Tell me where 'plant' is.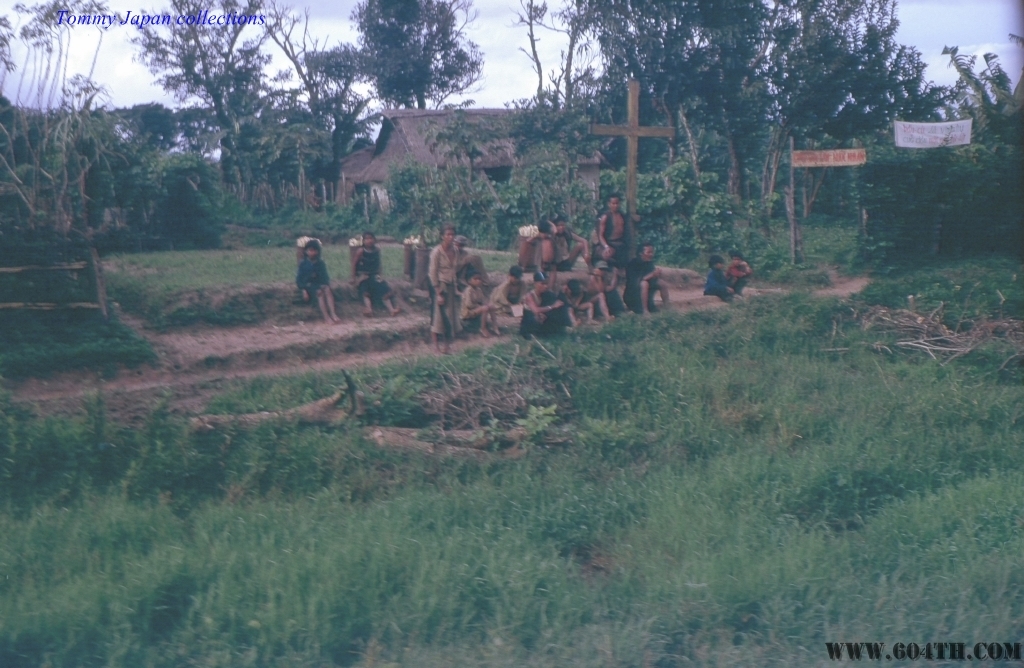
'plant' is at locate(0, 306, 192, 385).
